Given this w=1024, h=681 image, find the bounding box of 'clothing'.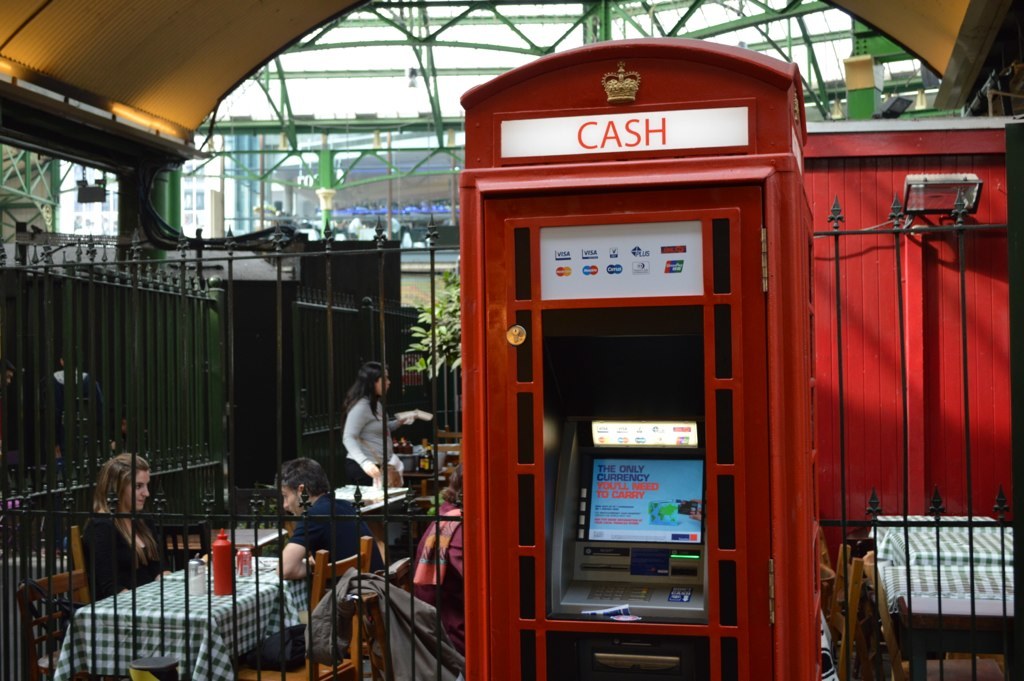
crop(78, 509, 194, 680).
